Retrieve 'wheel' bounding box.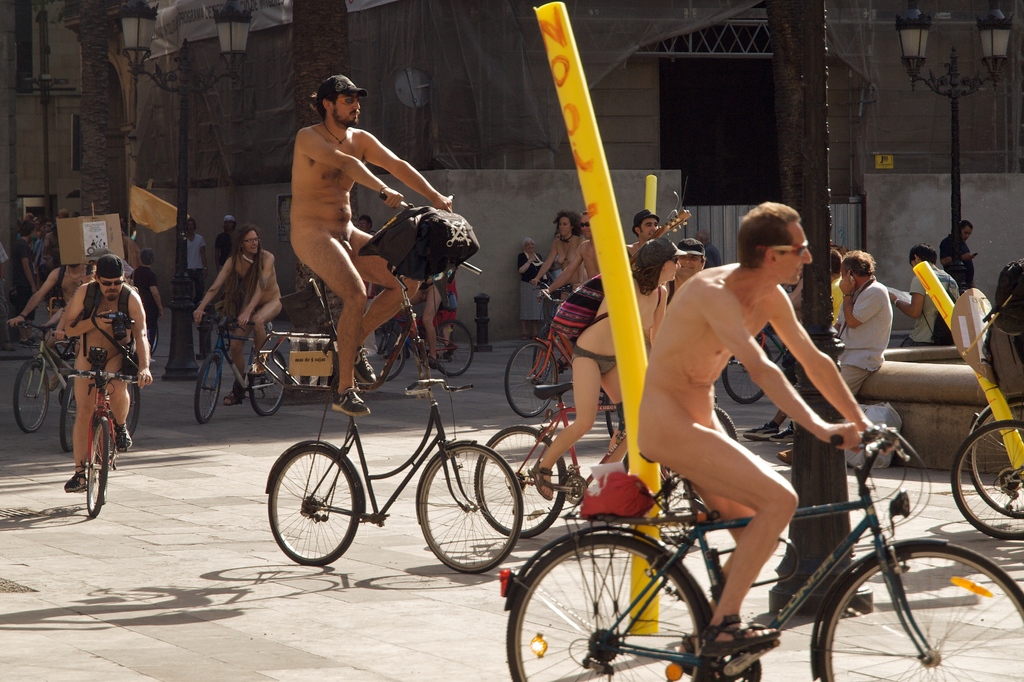
Bounding box: crop(951, 418, 1023, 542).
